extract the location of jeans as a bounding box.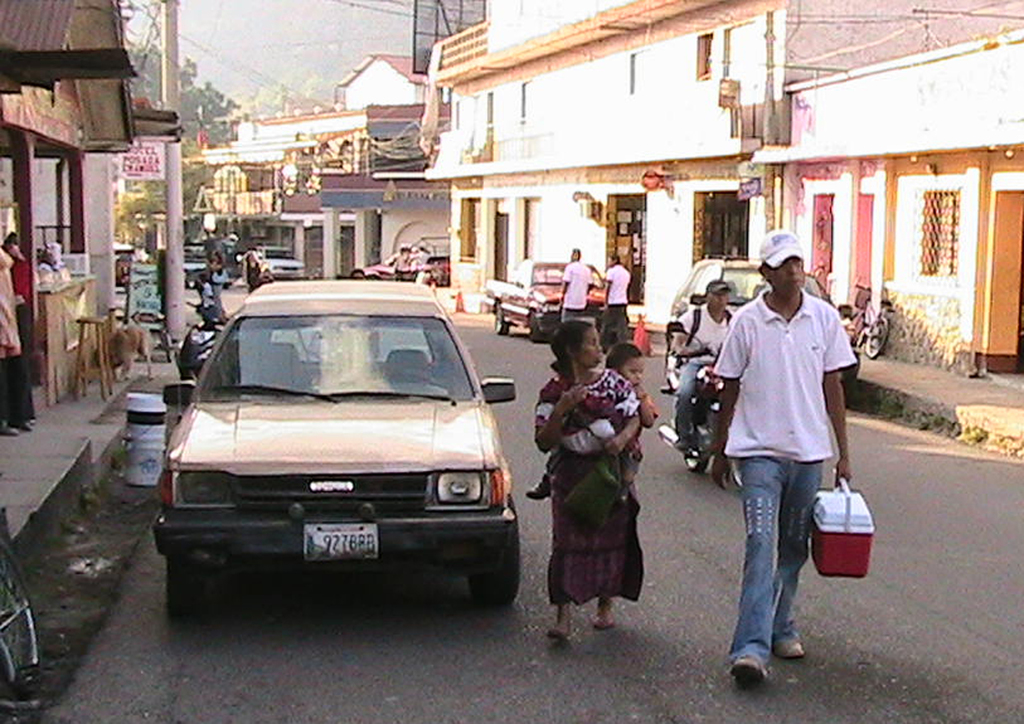
x1=728 y1=447 x2=833 y2=685.
